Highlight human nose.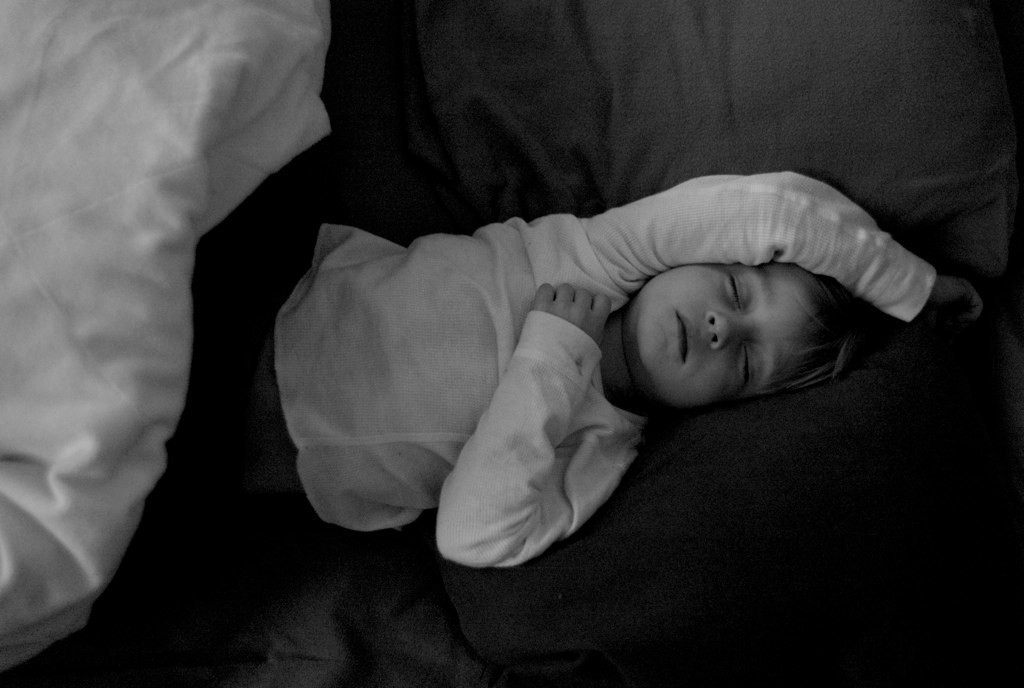
Highlighted region: [704,308,757,353].
